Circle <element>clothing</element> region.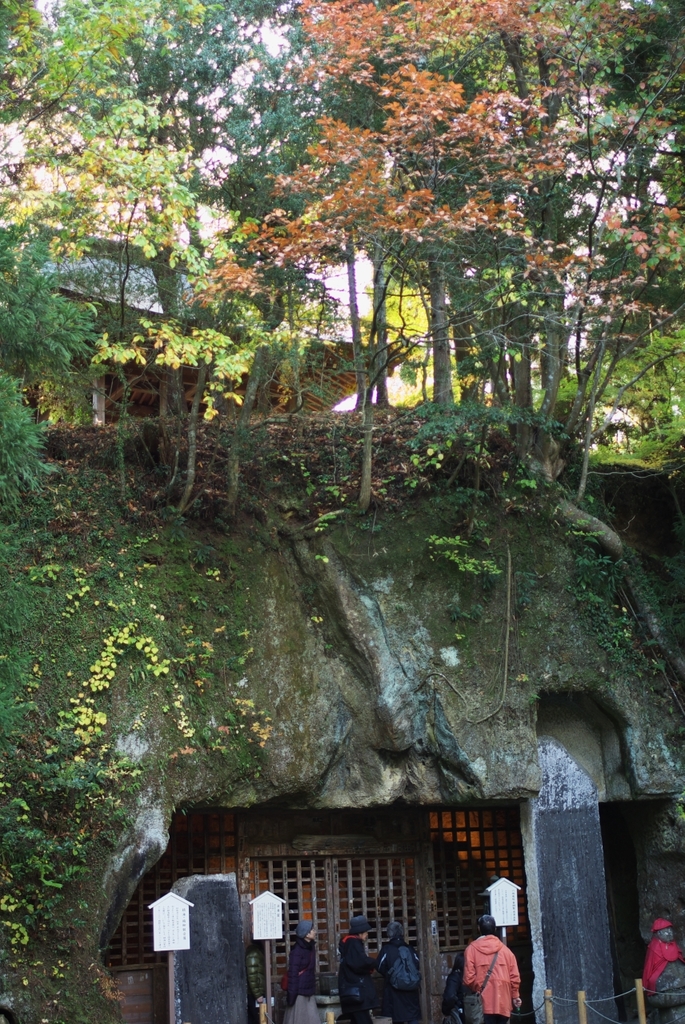
Region: 290/930/317/1023.
